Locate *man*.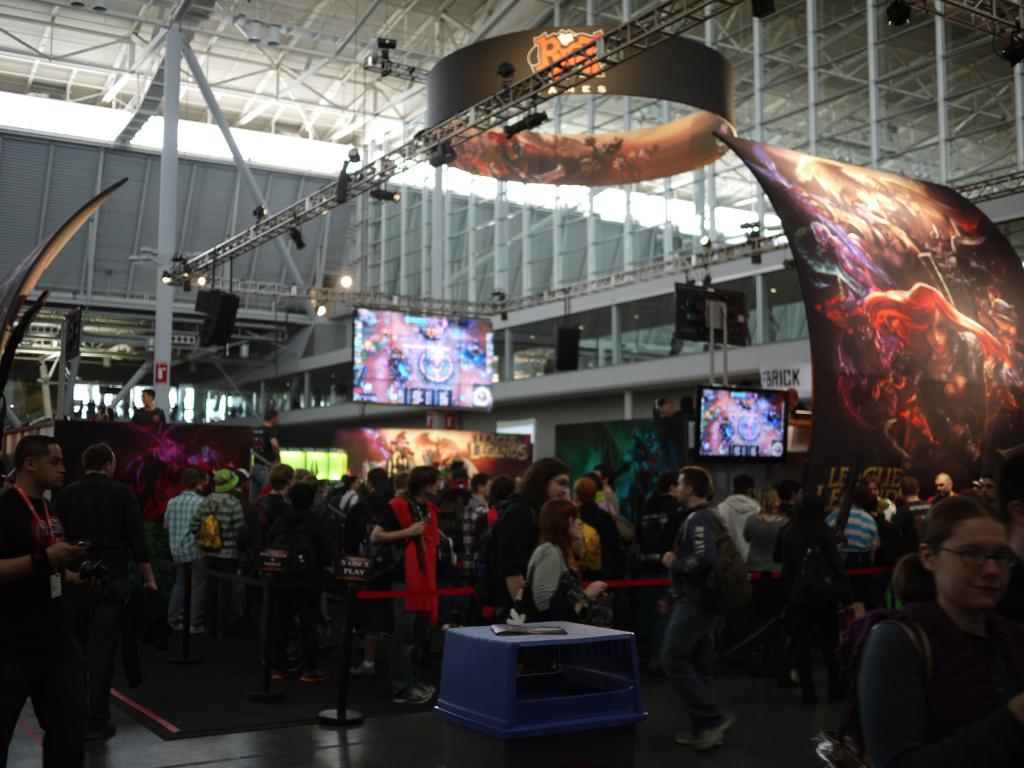
Bounding box: [188, 468, 248, 648].
